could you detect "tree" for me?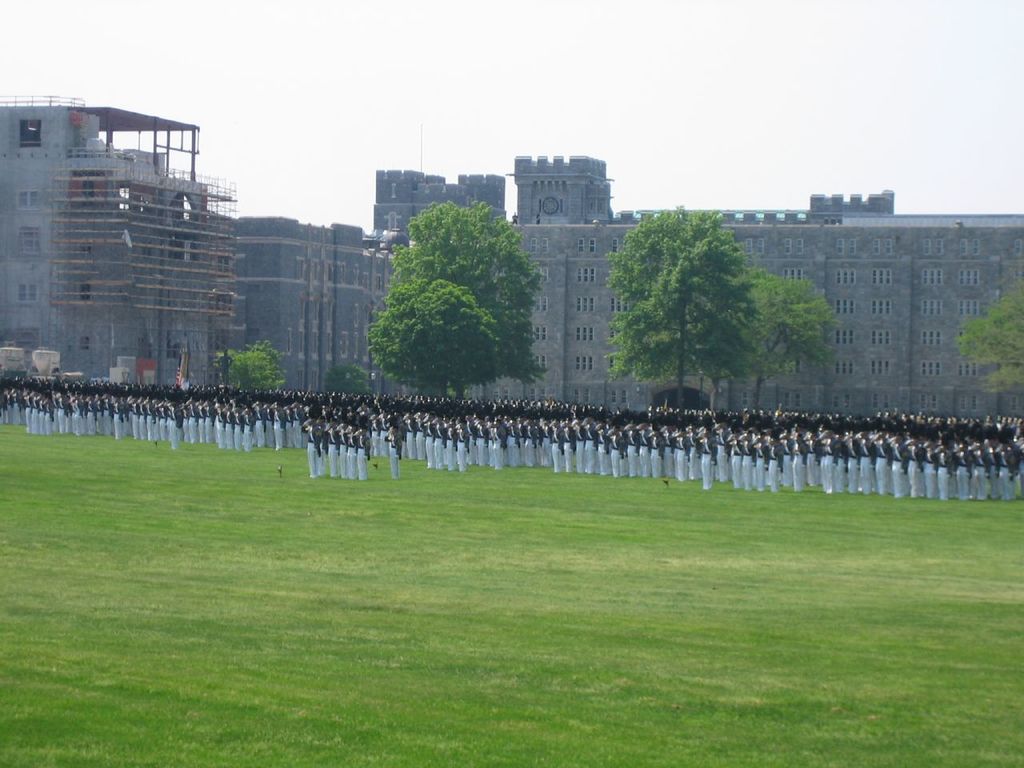
Detection result: pyautogui.locateOnScreen(954, 288, 1023, 394).
